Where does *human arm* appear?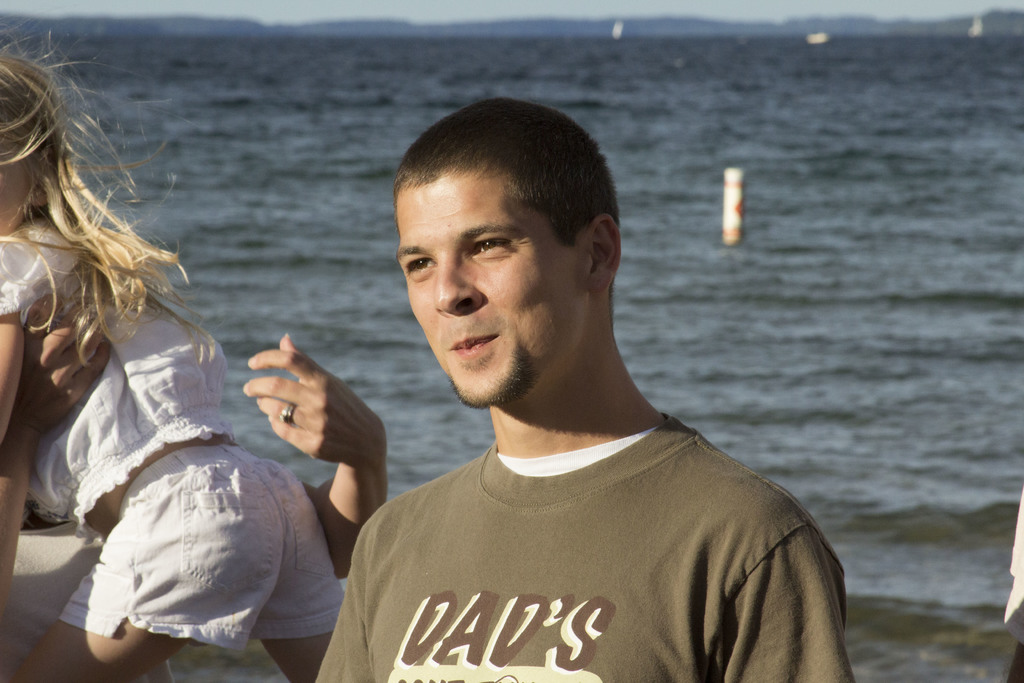
Appears at x1=0 y1=290 x2=115 y2=605.
